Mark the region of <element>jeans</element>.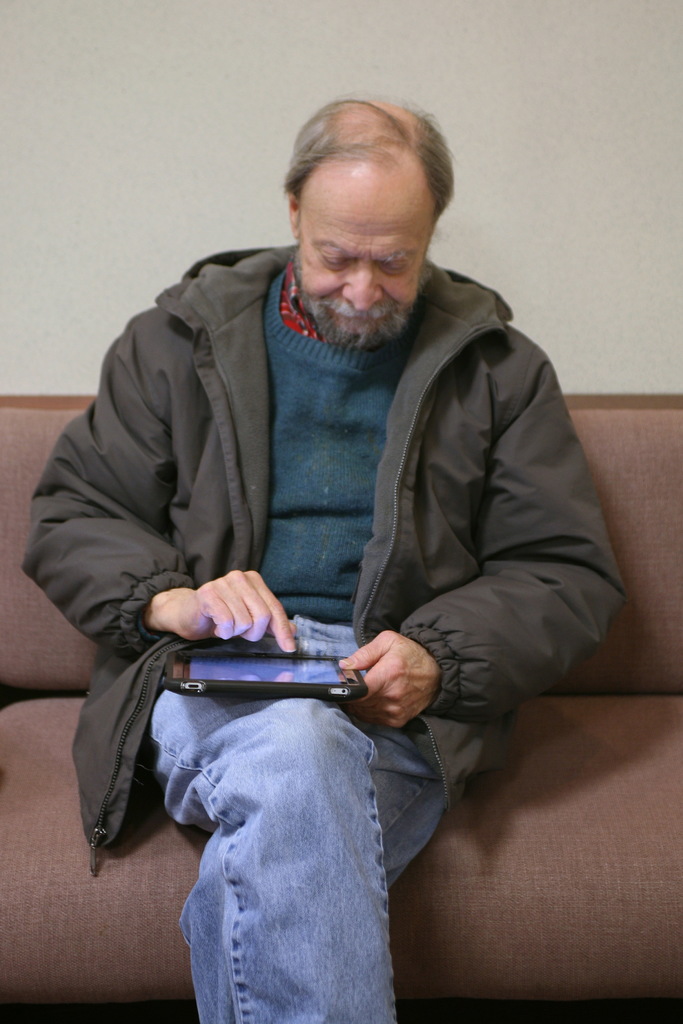
Region: box(84, 643, 447, 1023).
